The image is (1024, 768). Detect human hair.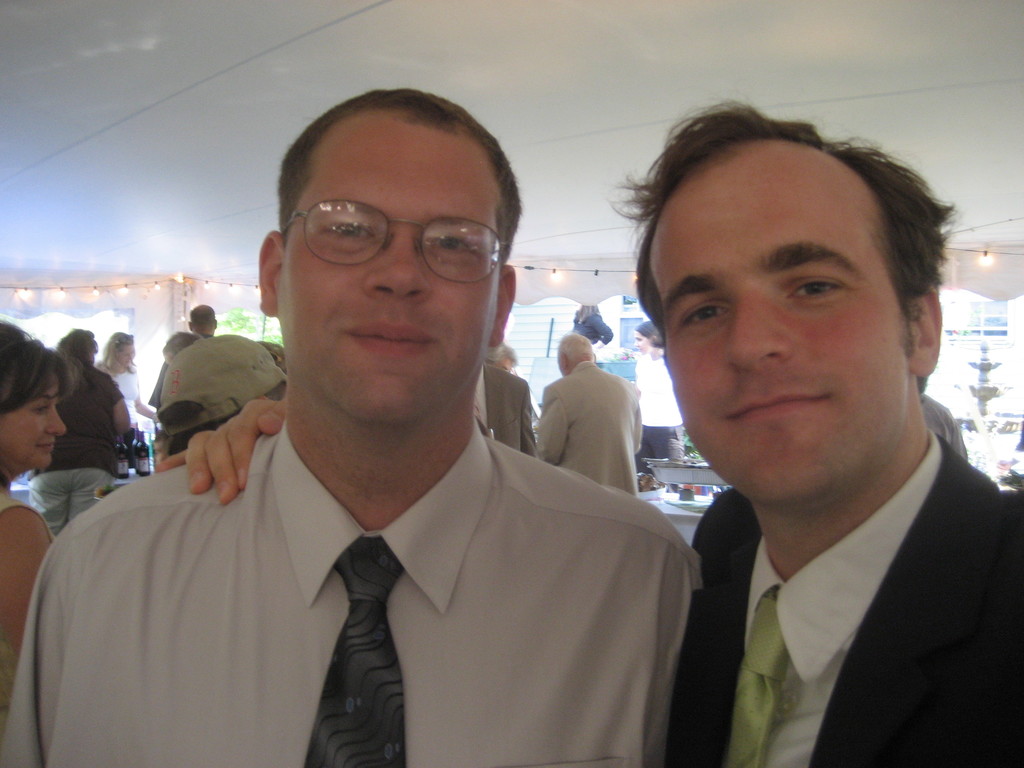
Detection: bbox=(575, 300, 600, 320).
